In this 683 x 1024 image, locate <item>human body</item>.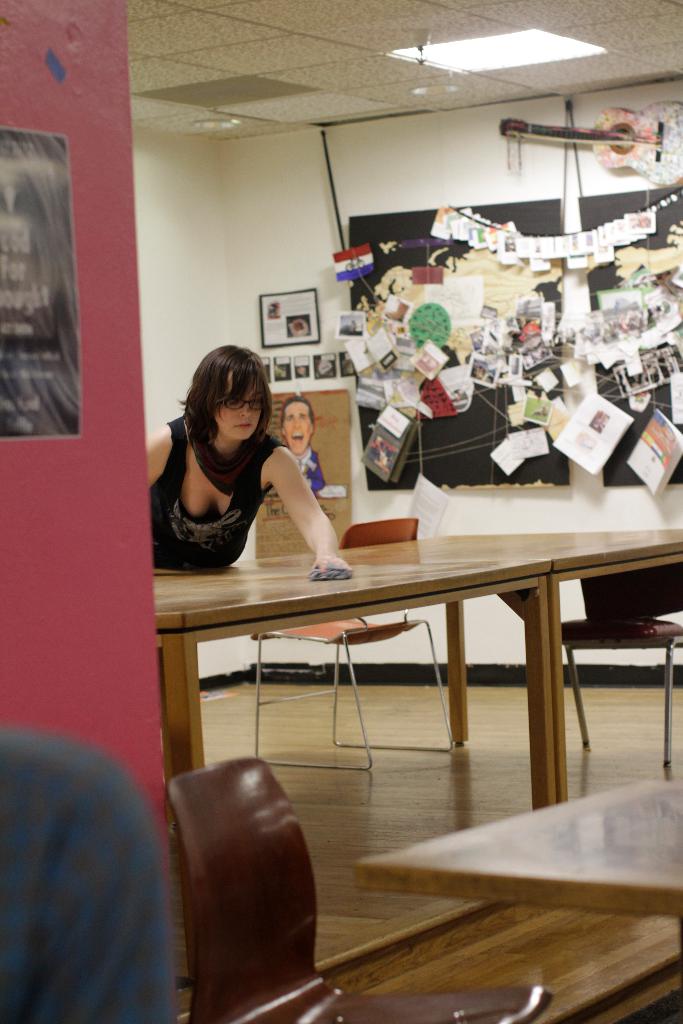
Bounding box: (174, 342, 354, 588).
